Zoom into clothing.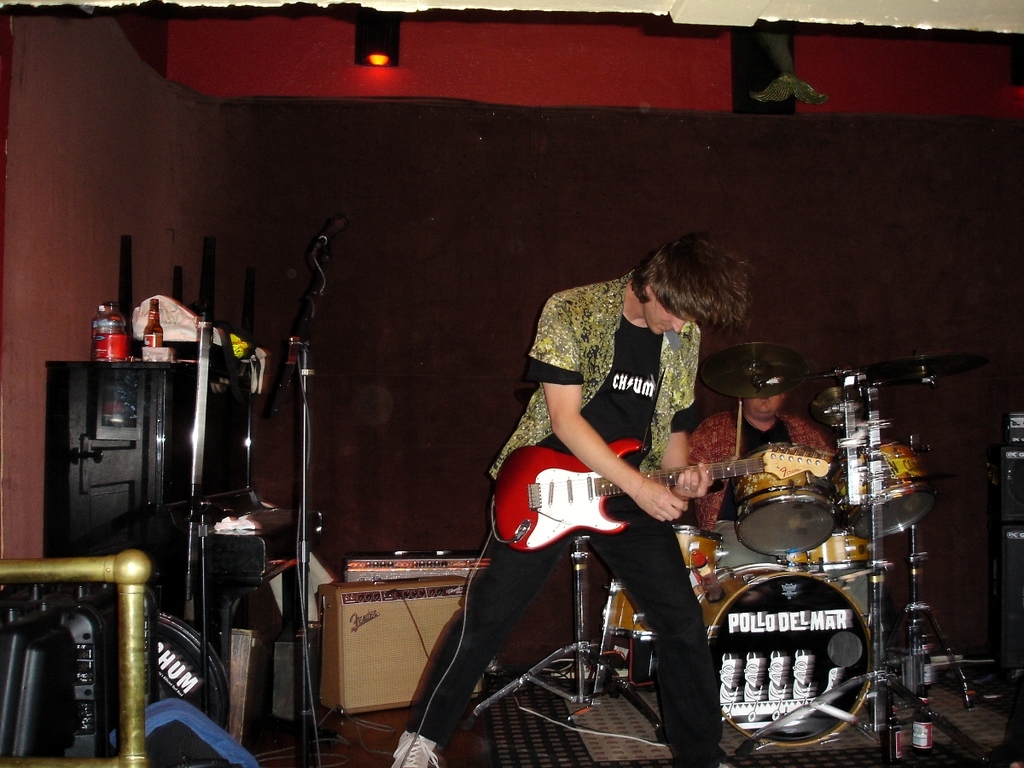
Zoom target: l=685, t=421, r=867, b=619.
